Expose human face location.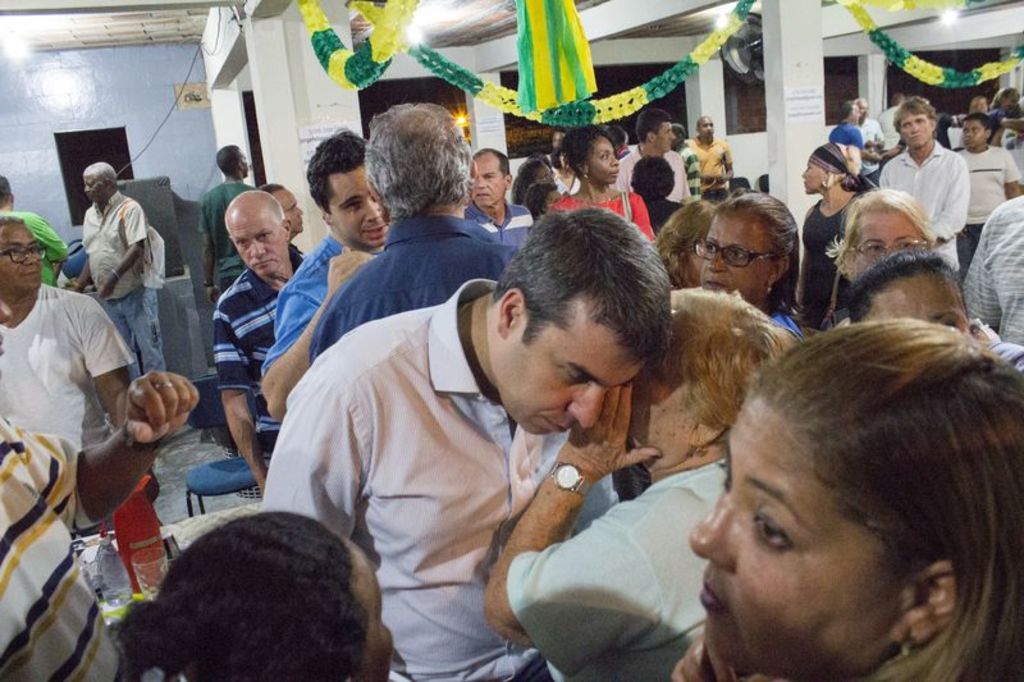
Exposed at {"x1": 333, "y1": 165, "x2": 392, "y2": 250}.
